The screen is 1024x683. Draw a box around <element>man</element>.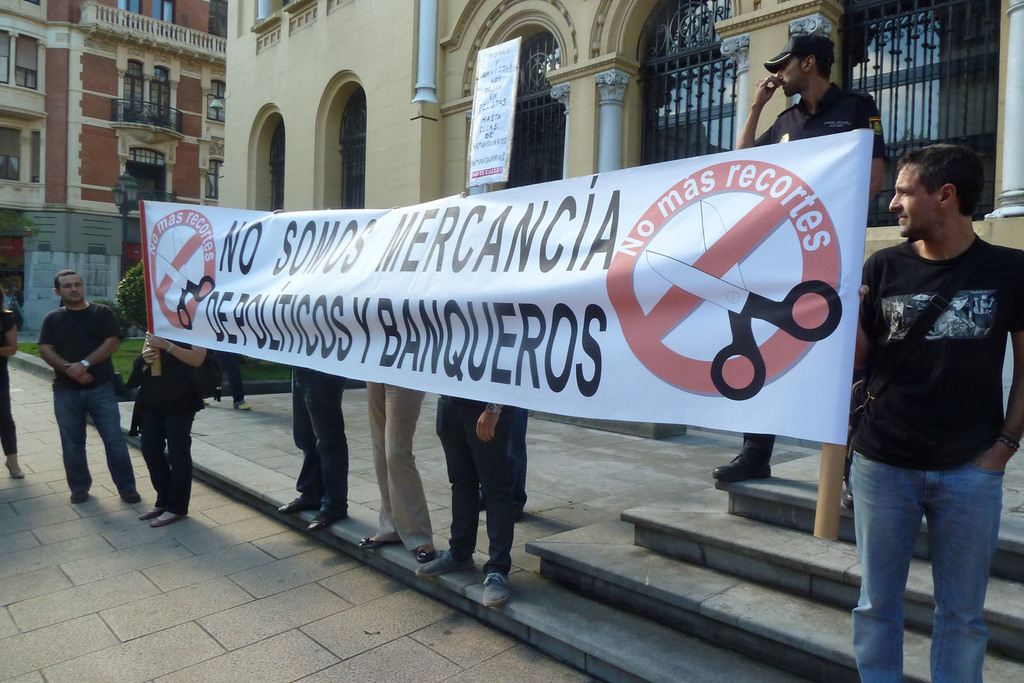
bbox=[33, 275, 133, 502].
